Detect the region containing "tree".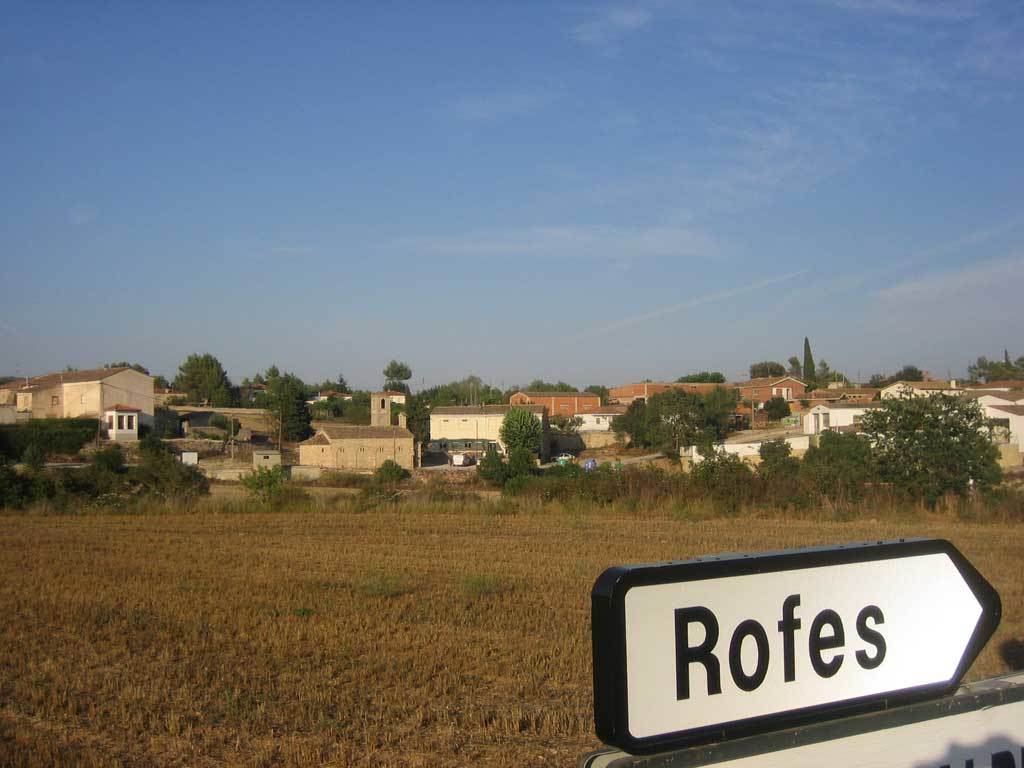
(left=819, top=358, right=836, bottom=389).
